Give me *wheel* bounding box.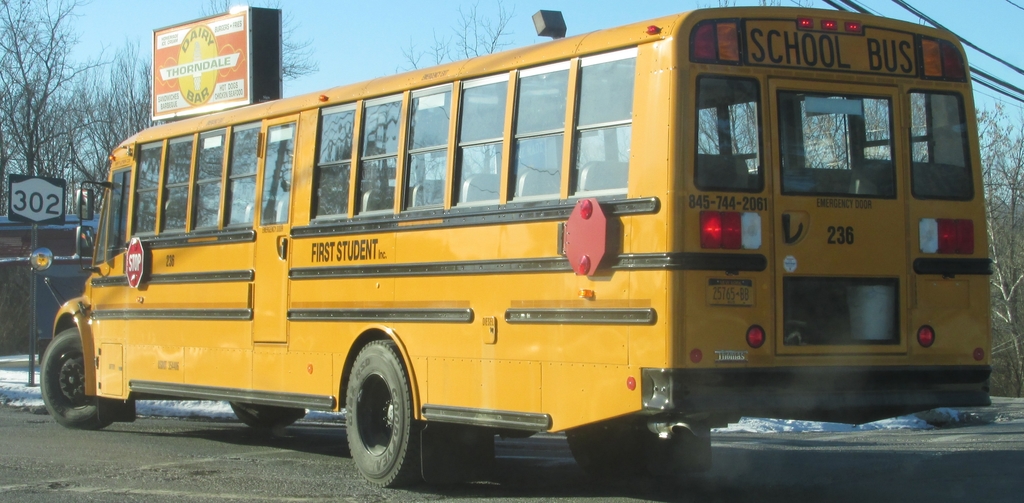
<bbox>230, 403, 304, 428</bbox>.
